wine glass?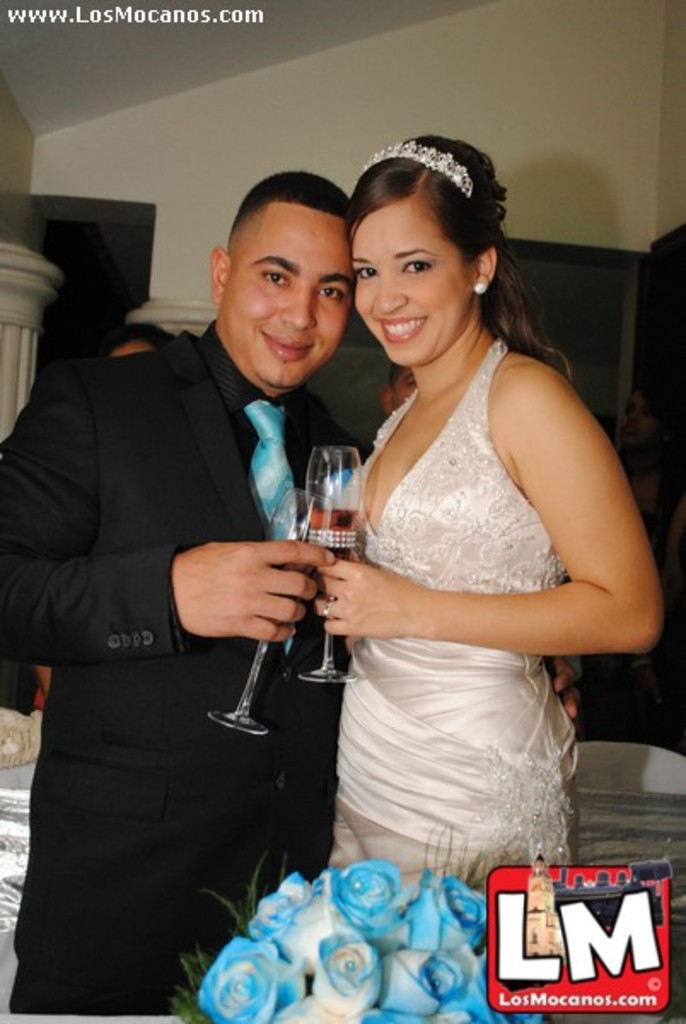
crop(206, 485, 331, 736)
